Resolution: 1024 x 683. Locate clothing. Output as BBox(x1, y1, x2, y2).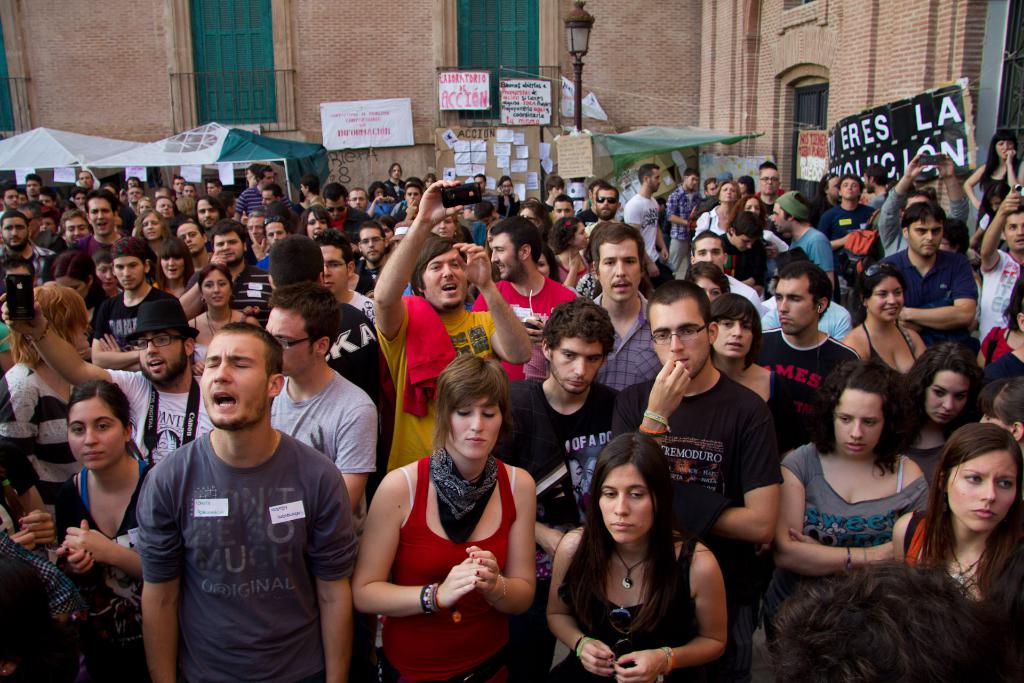
BBox(723, 273, 760, 307).
